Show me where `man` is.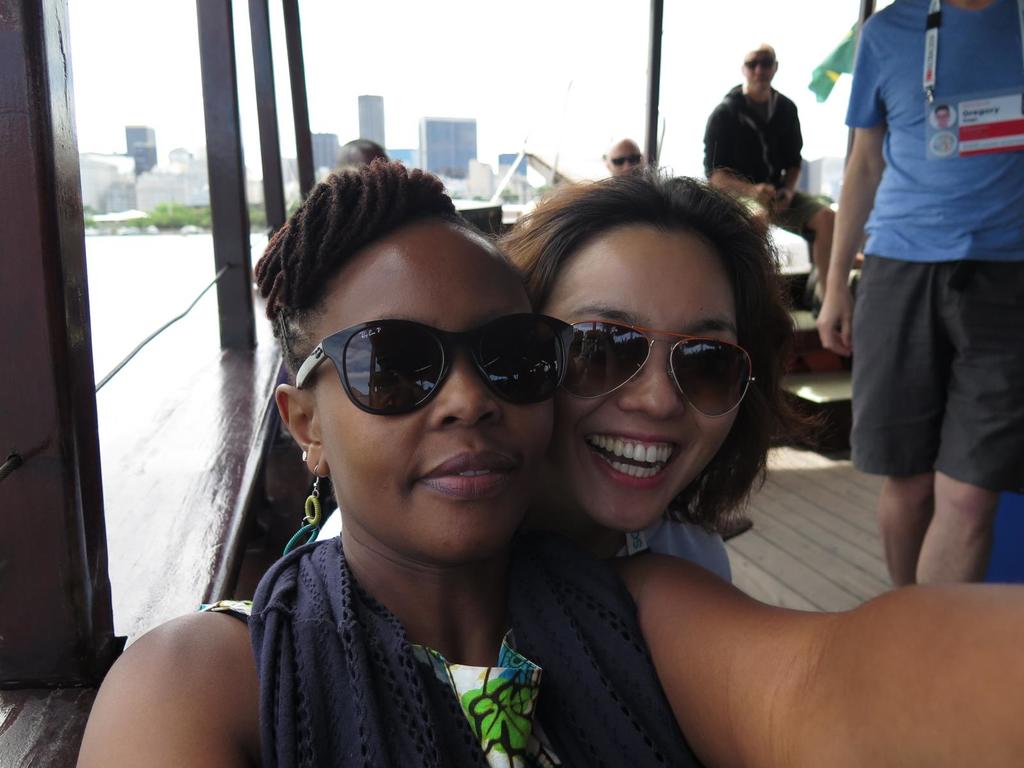
`man` is at crop(813, 0, 1018, 624).
